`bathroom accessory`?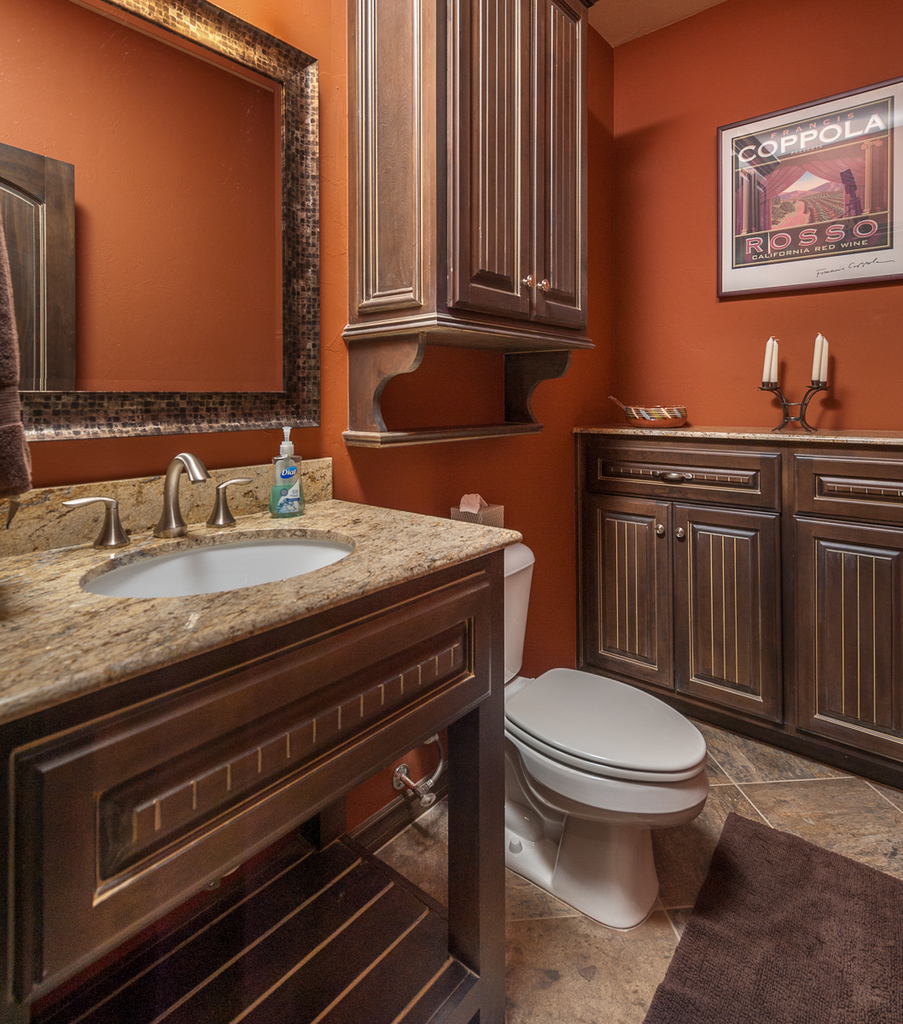
locate(390, 725, 460, 833)
